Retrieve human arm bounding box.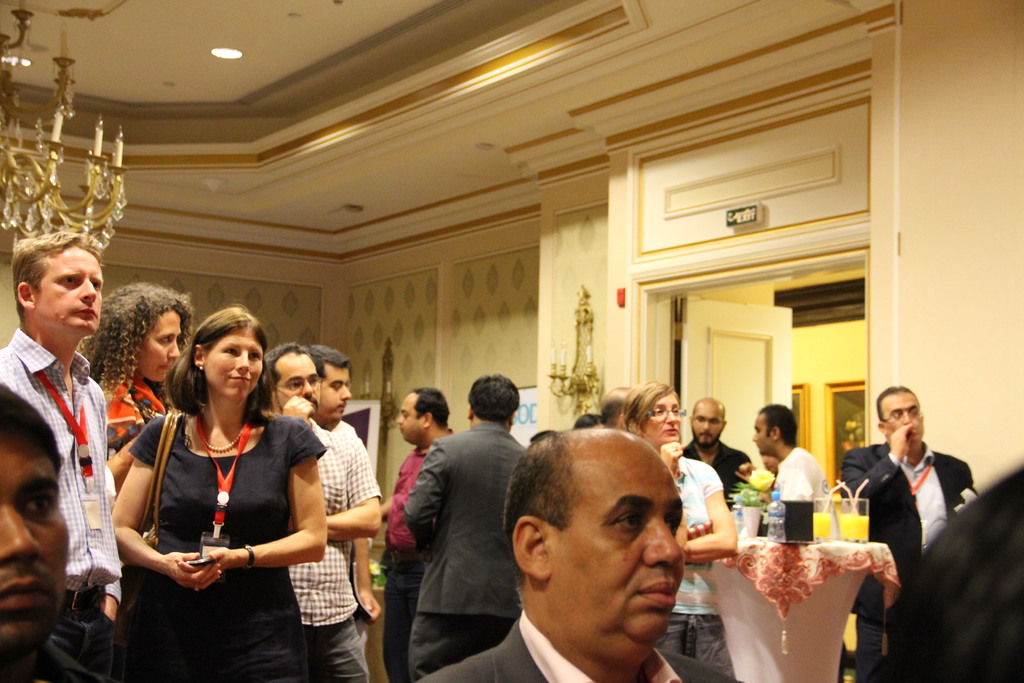
Bounding box: bbox=[701, 490, 758, 601].
